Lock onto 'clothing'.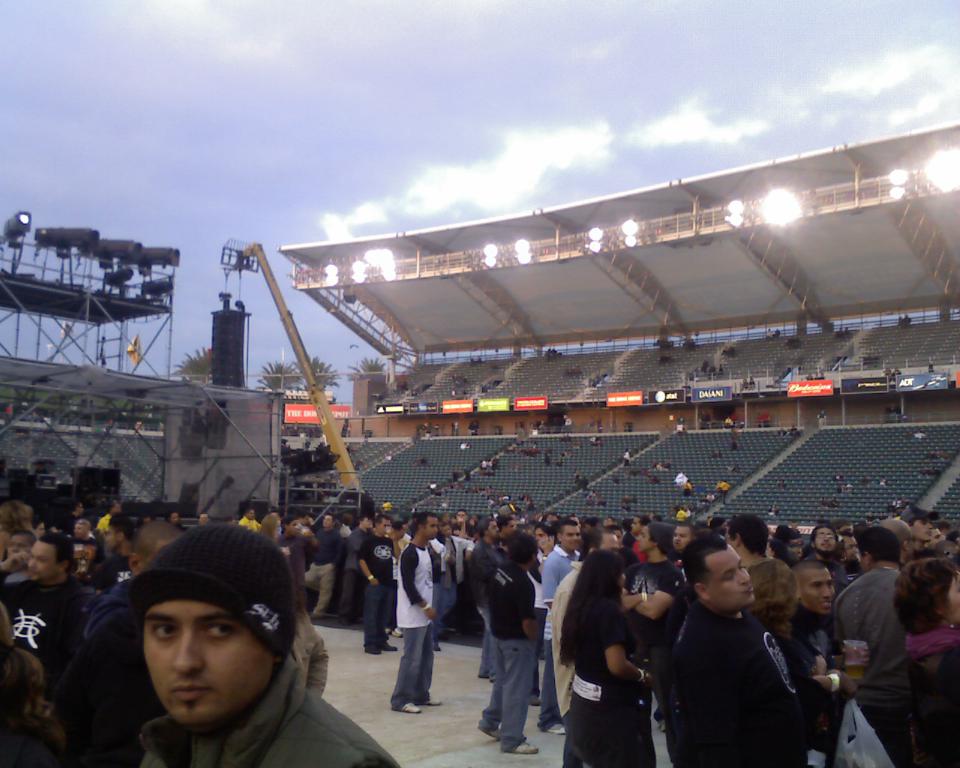
Locked: Rect(237, 515, 259, 529).
